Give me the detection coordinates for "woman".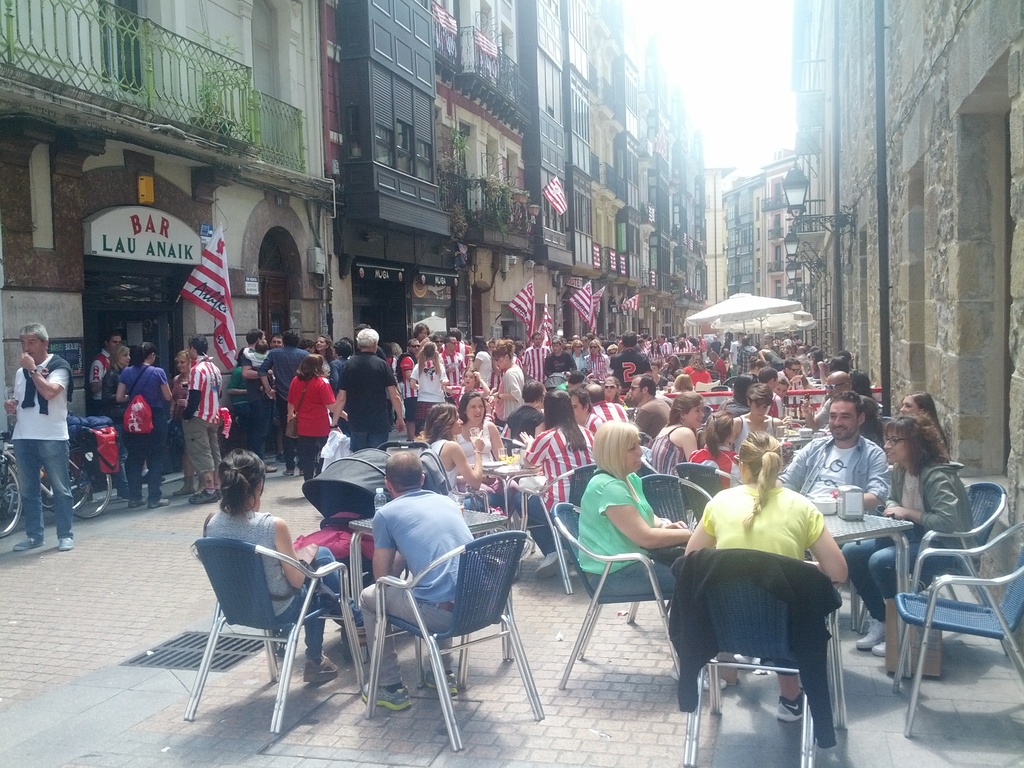
497:339:526:428.
